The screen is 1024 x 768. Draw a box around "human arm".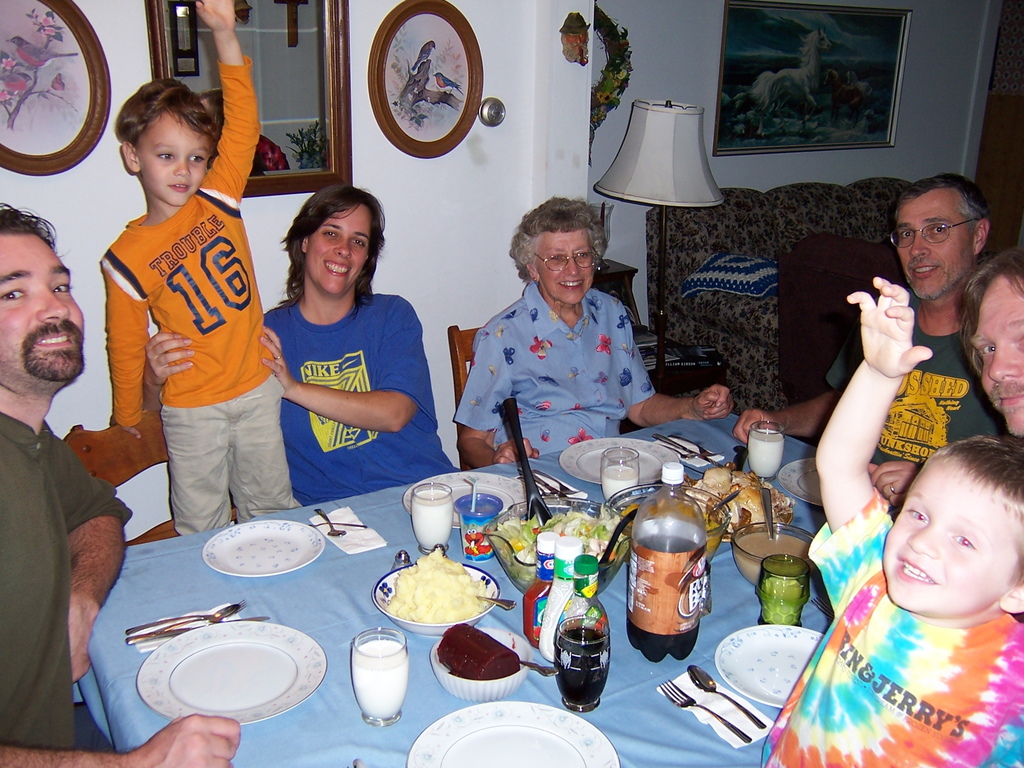
rect(0, 716, 253, 759).
